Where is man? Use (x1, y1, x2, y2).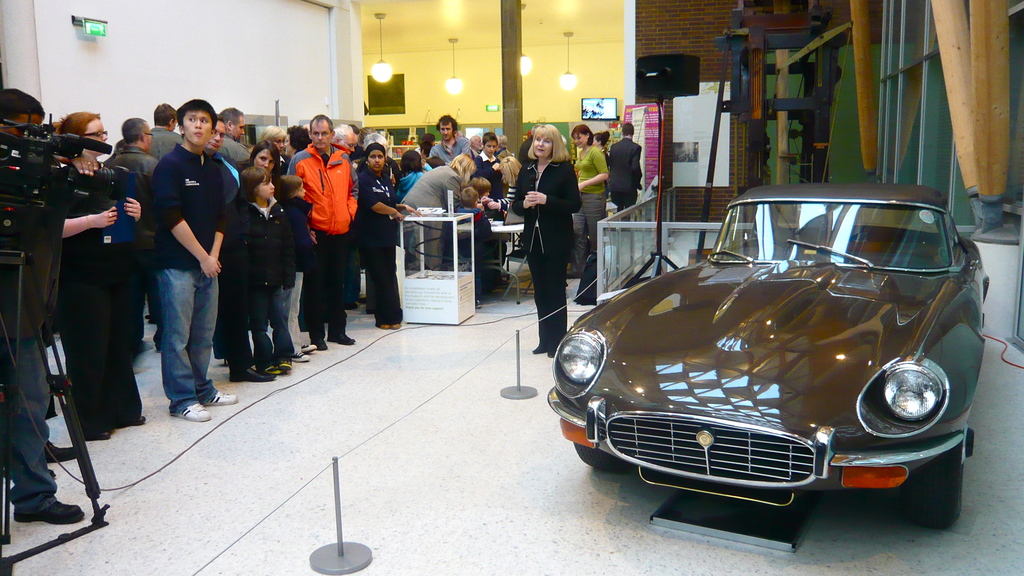
(419, 111, 471, 172).
